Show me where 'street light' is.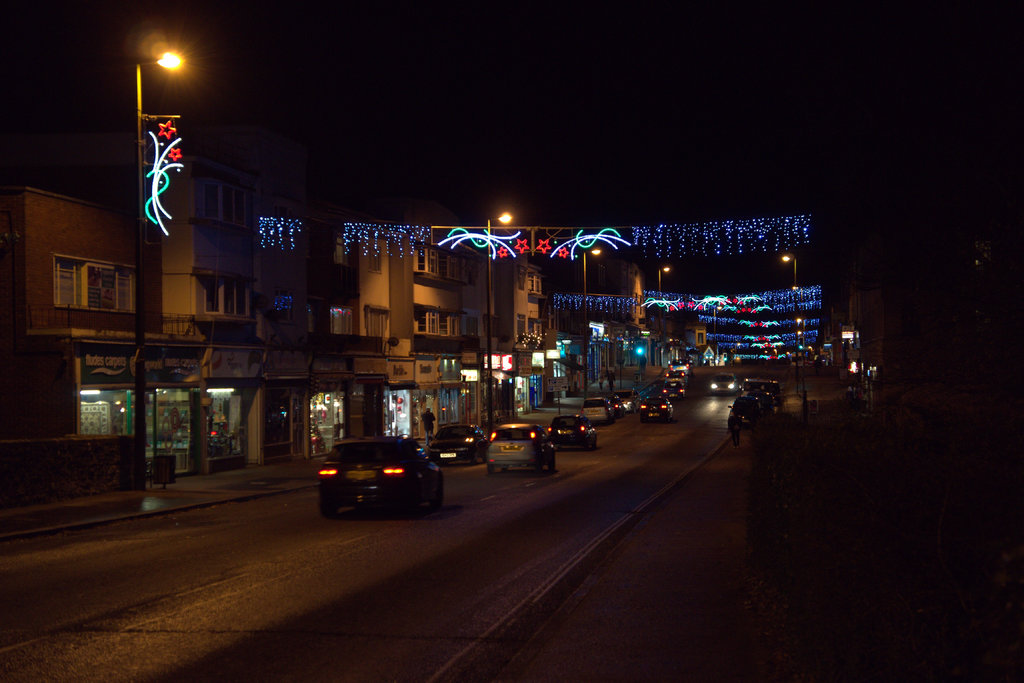
'street light' is at [781, 256, 799, 288].
